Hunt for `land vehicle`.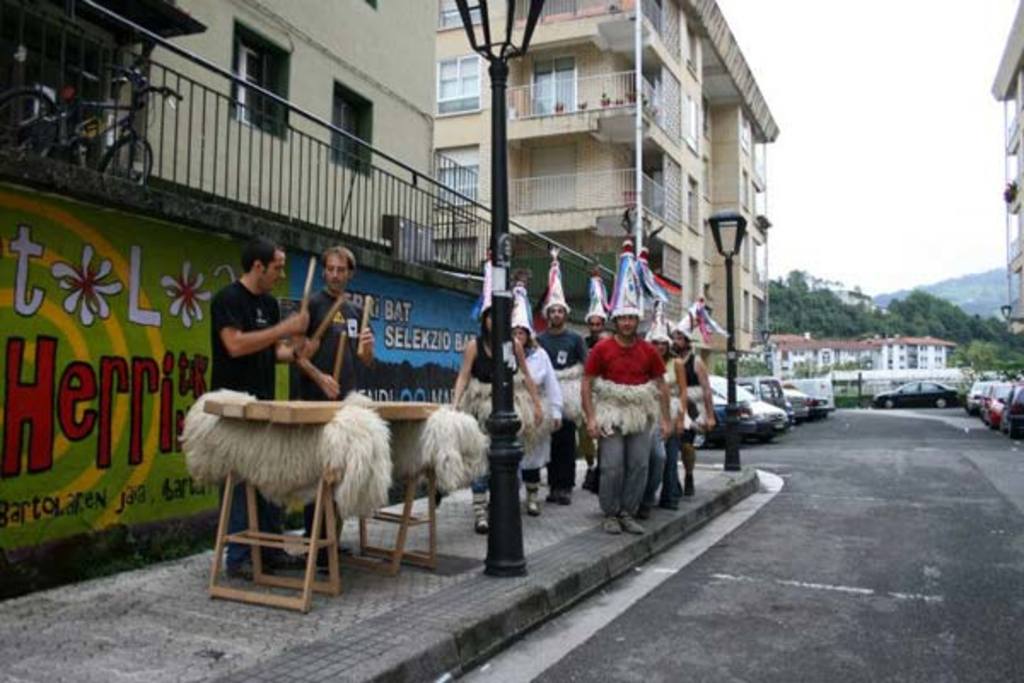
Hunted down at (left=997, top=374, right=1022, bottom=439).
